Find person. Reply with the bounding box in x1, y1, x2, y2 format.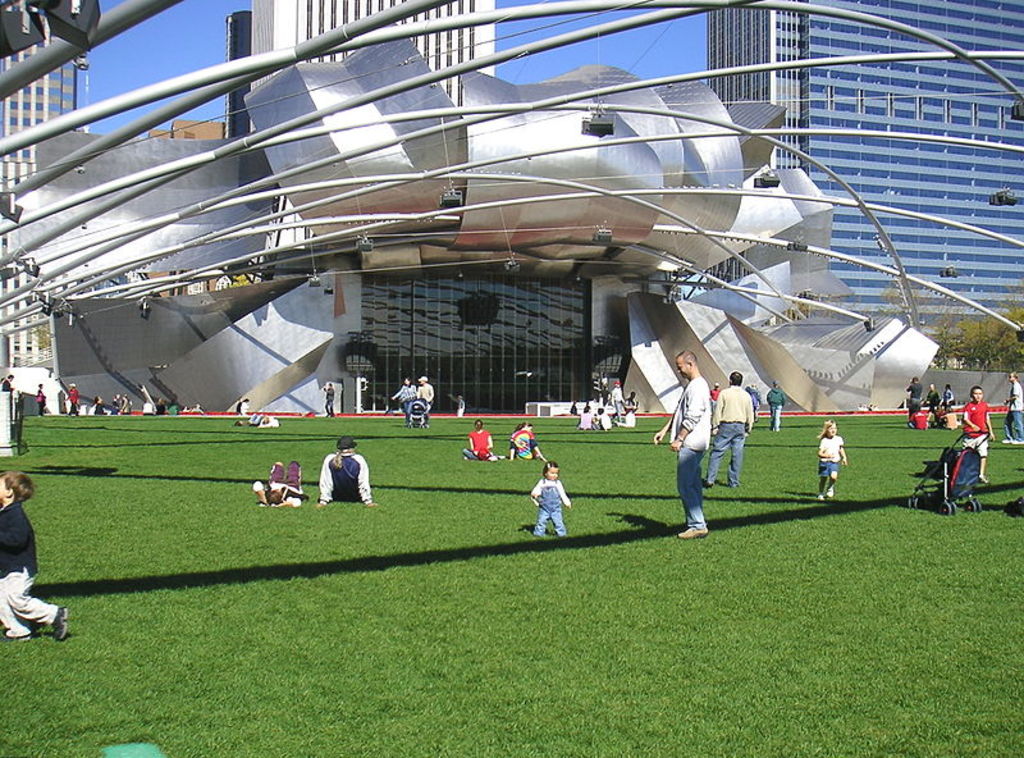
314, 434, 376, 504.
